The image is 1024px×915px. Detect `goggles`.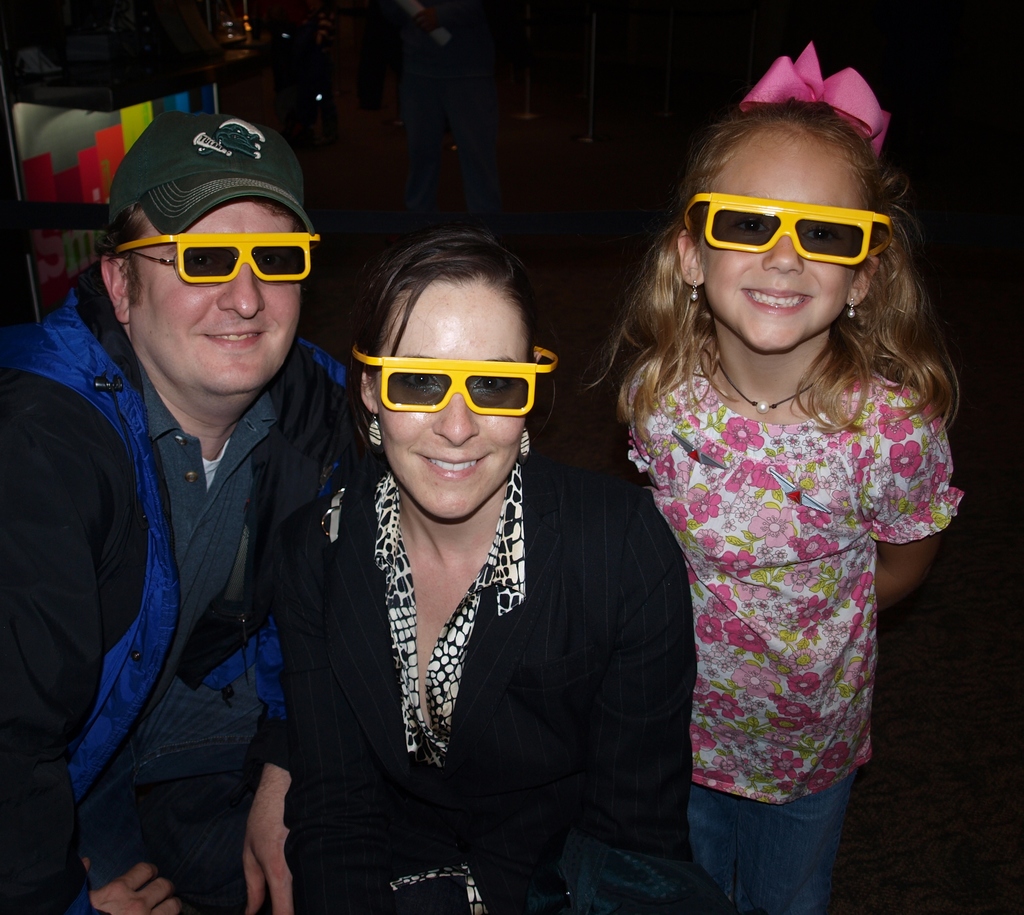
Detection: bbox=(685, 195, 895, 263).
